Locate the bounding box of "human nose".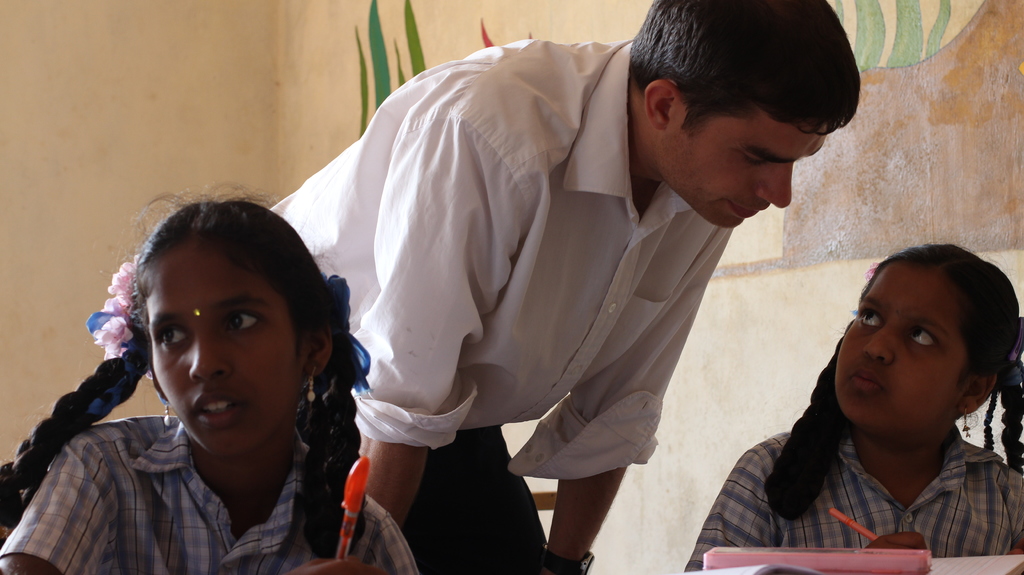
Bounding box: {"left": 189, "top": 324, "right": 234, "bottom": 385}.
